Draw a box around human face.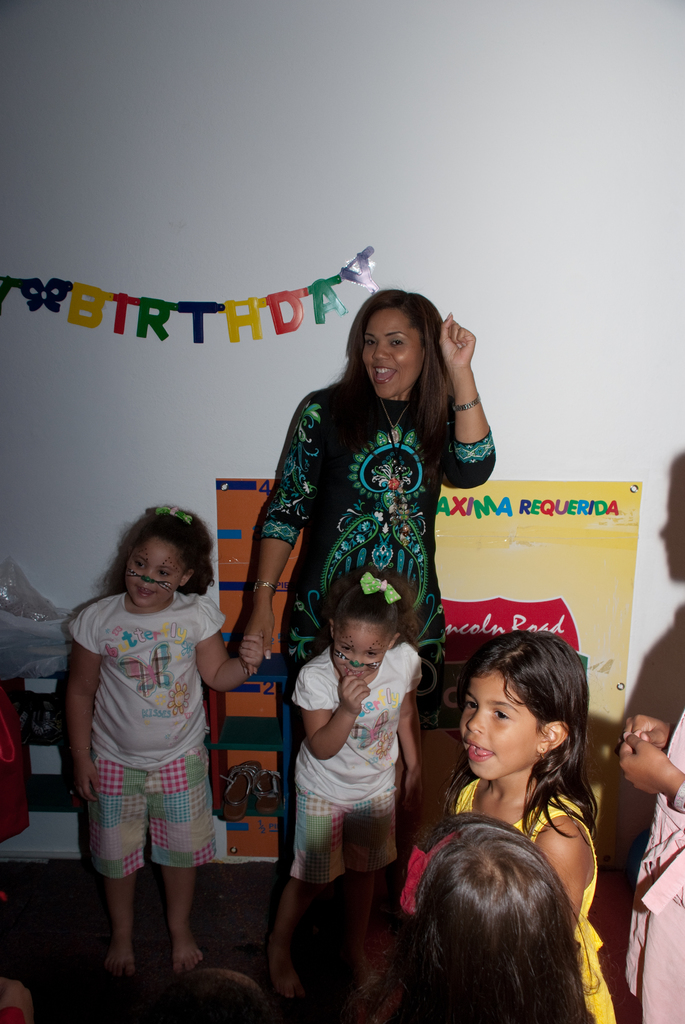
Rect(127, 540, 191, 610).
